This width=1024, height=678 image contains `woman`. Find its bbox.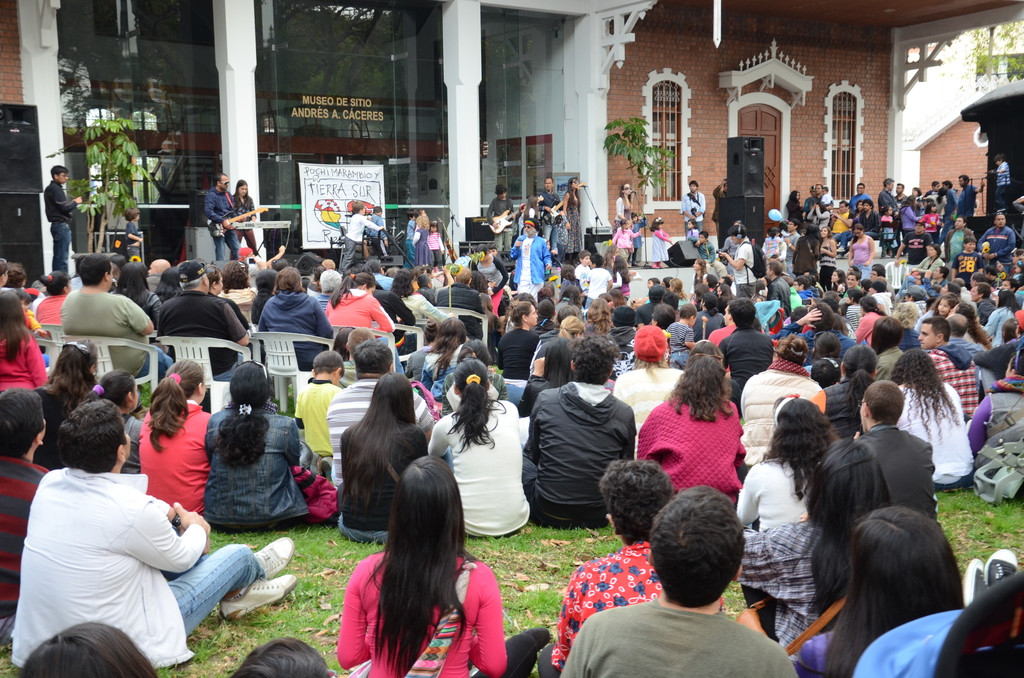
911/186/922/209.
